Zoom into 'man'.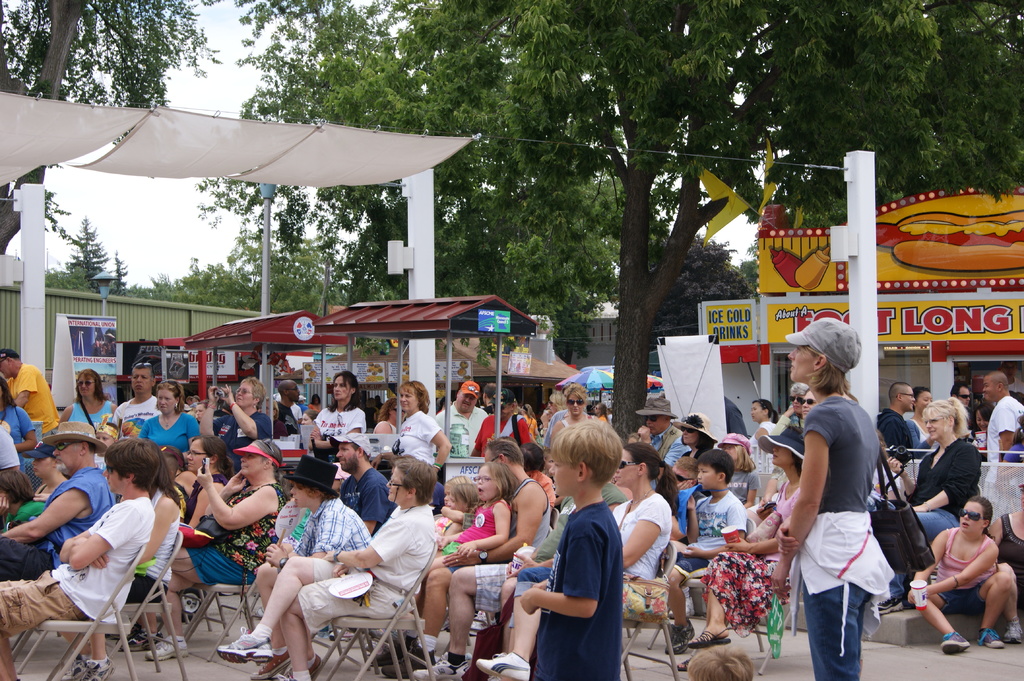
Zoom target: 921 480 1018 653.
